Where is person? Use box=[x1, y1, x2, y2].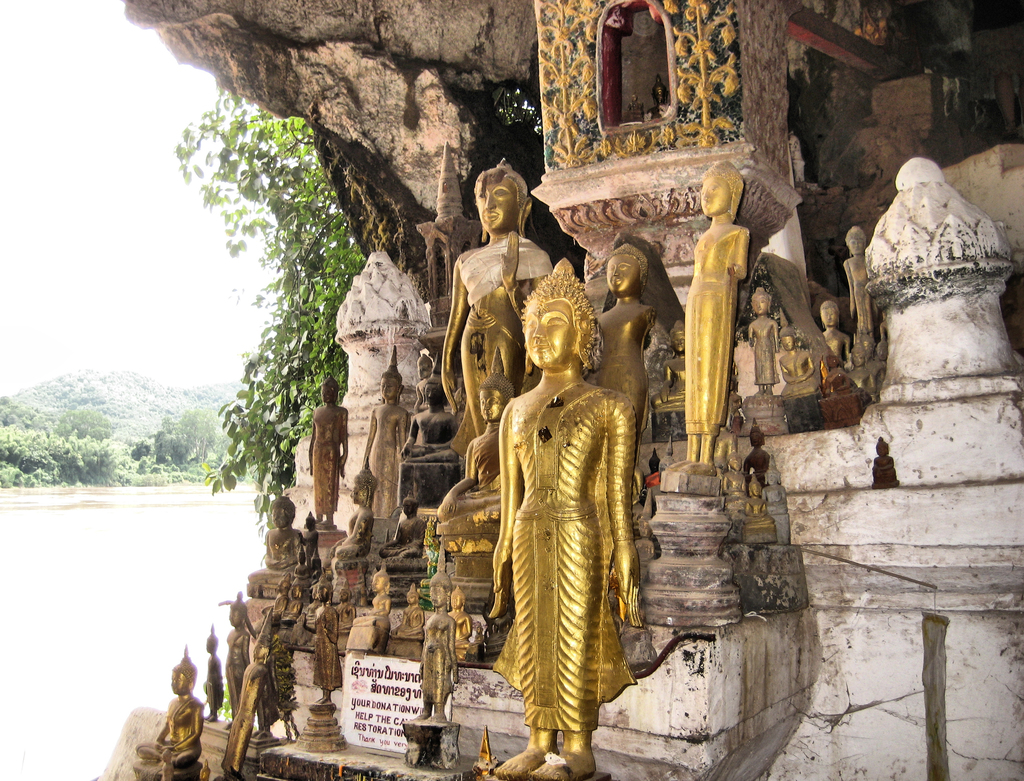
box=[391, 584, 434, 641].
